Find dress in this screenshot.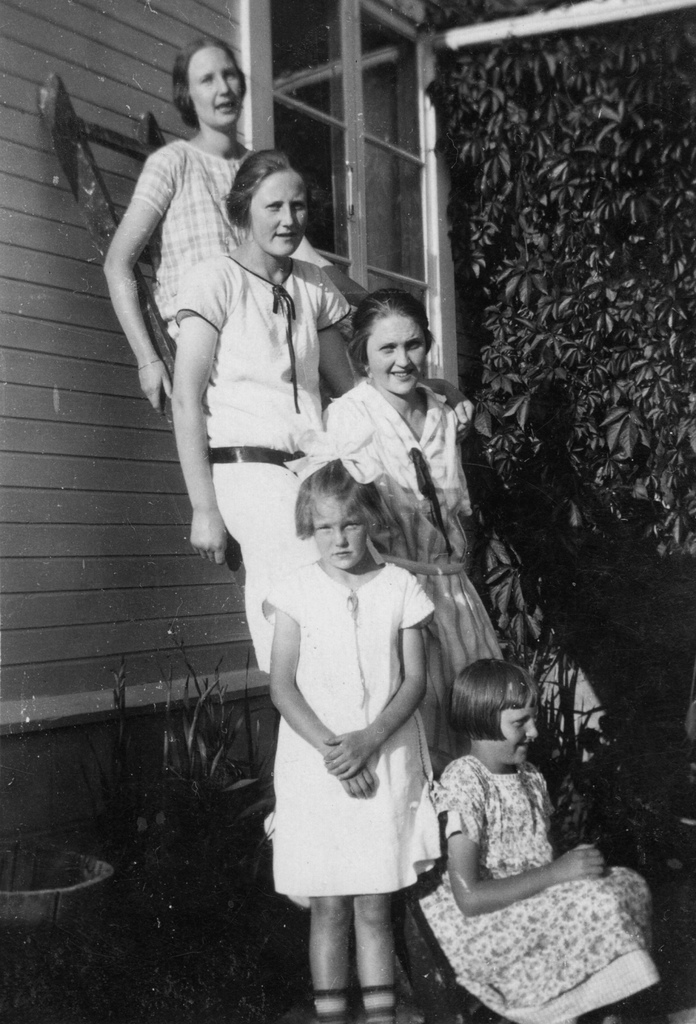
The bounding box for dress is bbox=(414, 756, 658, 1023).
